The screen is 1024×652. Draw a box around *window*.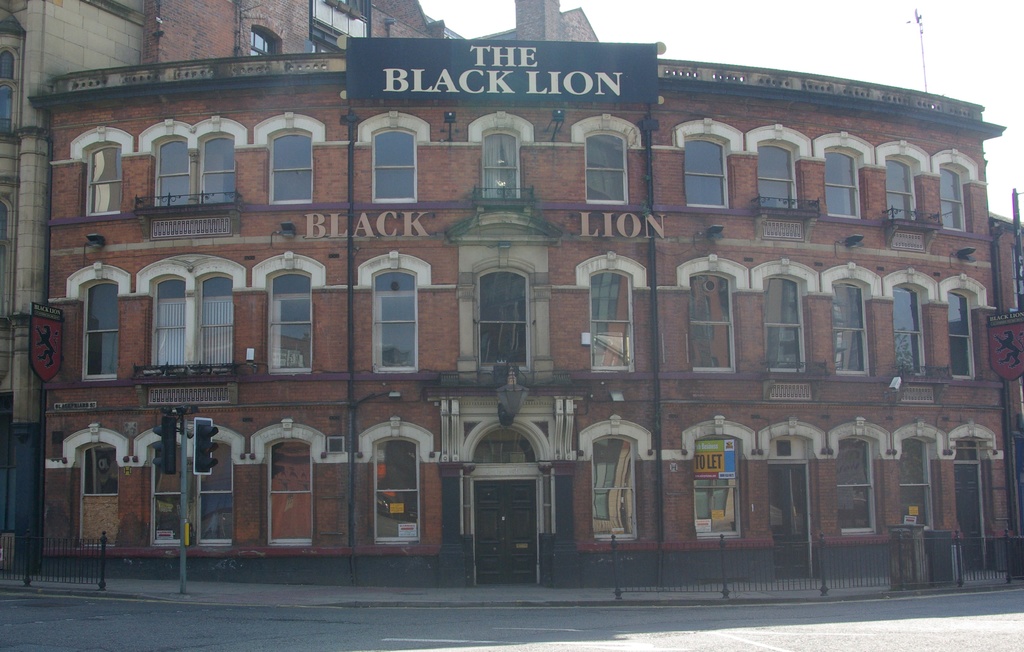
box(829, 420, 891, 536).
